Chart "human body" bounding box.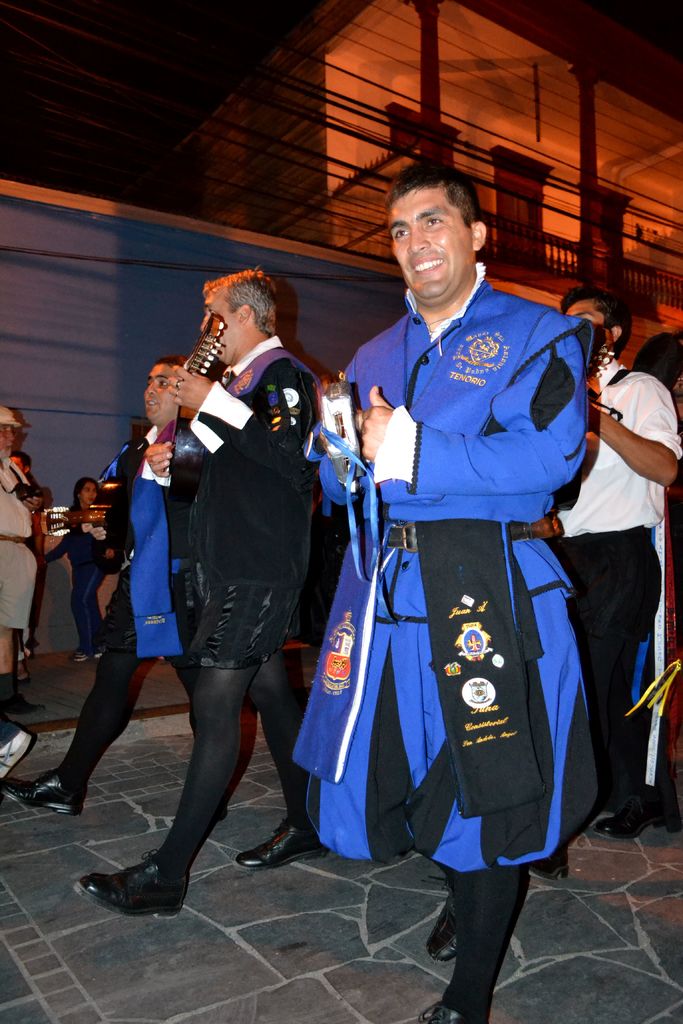
Charted: locate(40, 475, 103, 650).
